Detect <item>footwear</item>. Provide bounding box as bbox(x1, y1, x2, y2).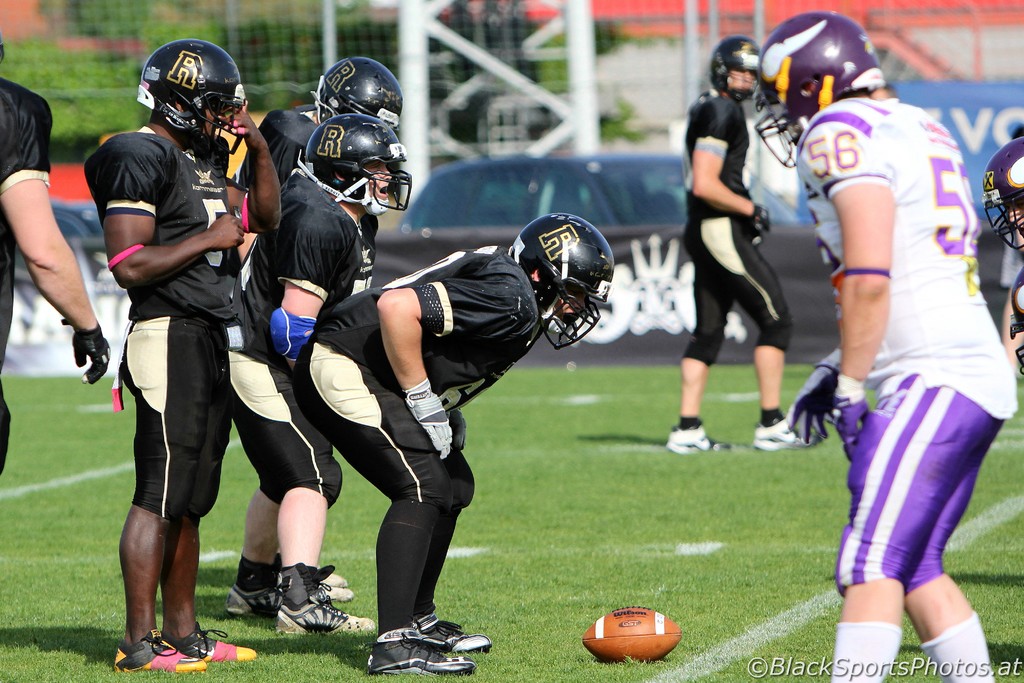
bbox(664, 423, 733, 454).
